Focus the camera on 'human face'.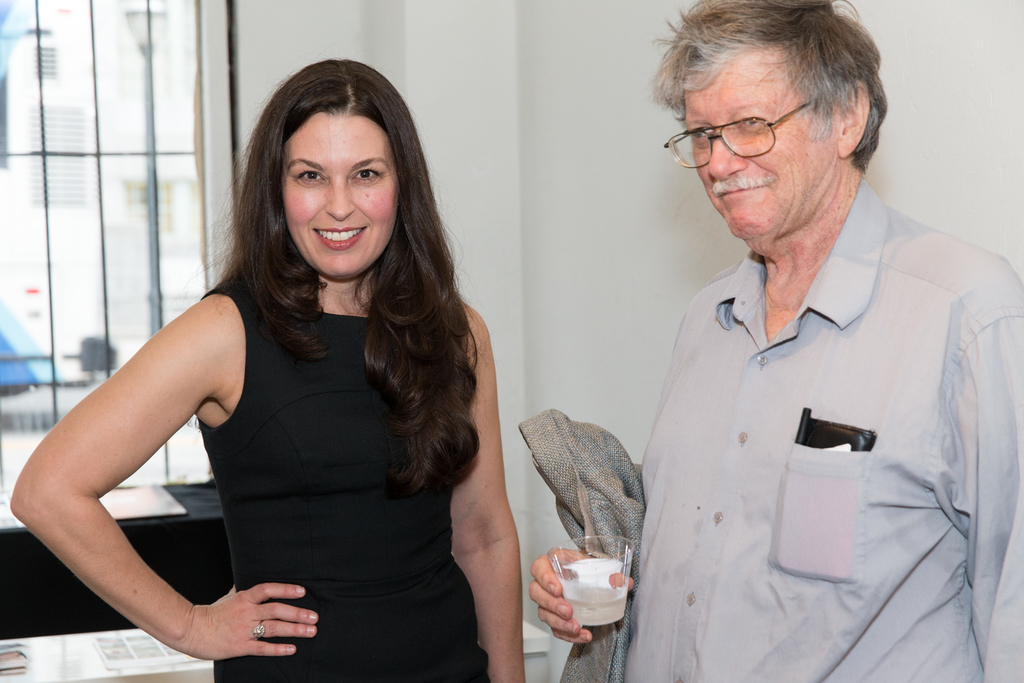
Focus region: [280,120,399,279].
